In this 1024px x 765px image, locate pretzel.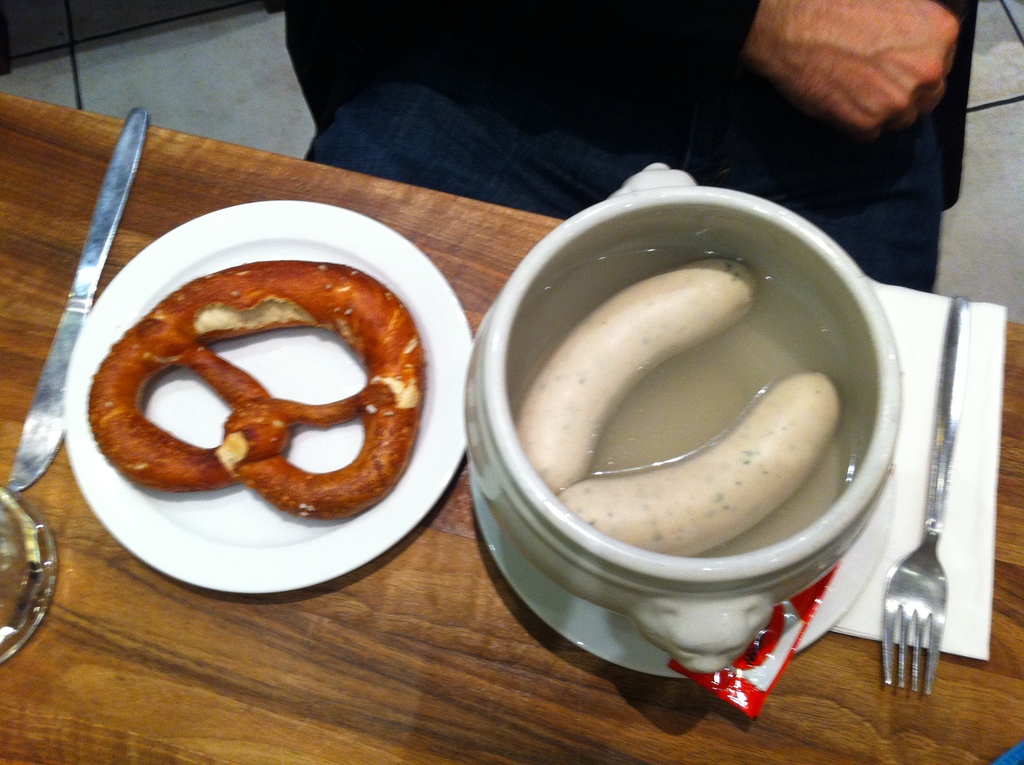
Bounding box: box(88, 258, 425, 518).
